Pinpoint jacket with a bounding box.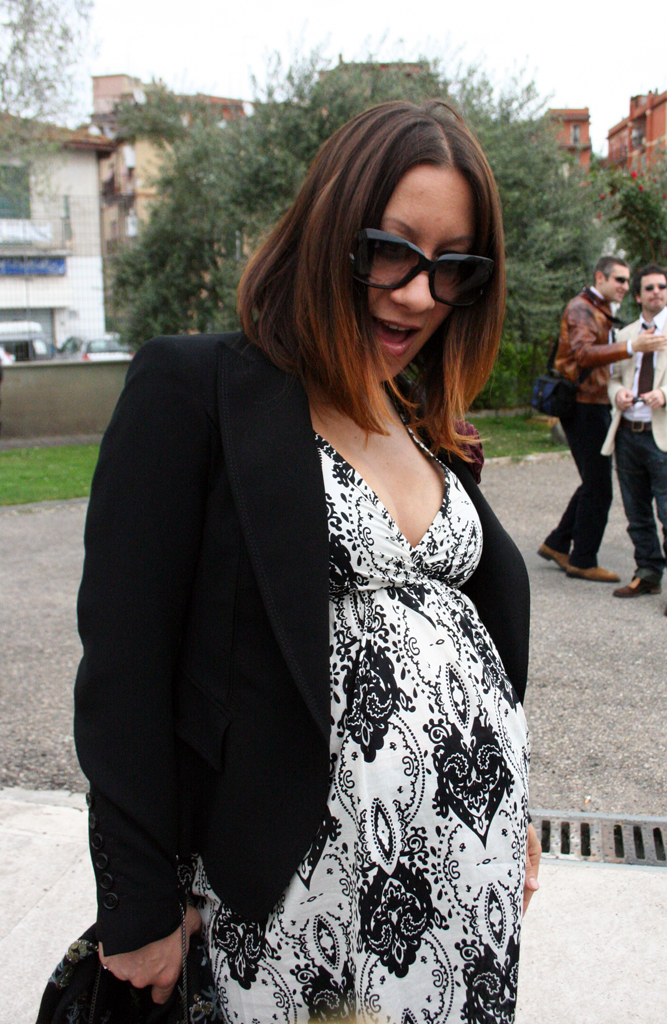
[554, 283, 627, 412].
